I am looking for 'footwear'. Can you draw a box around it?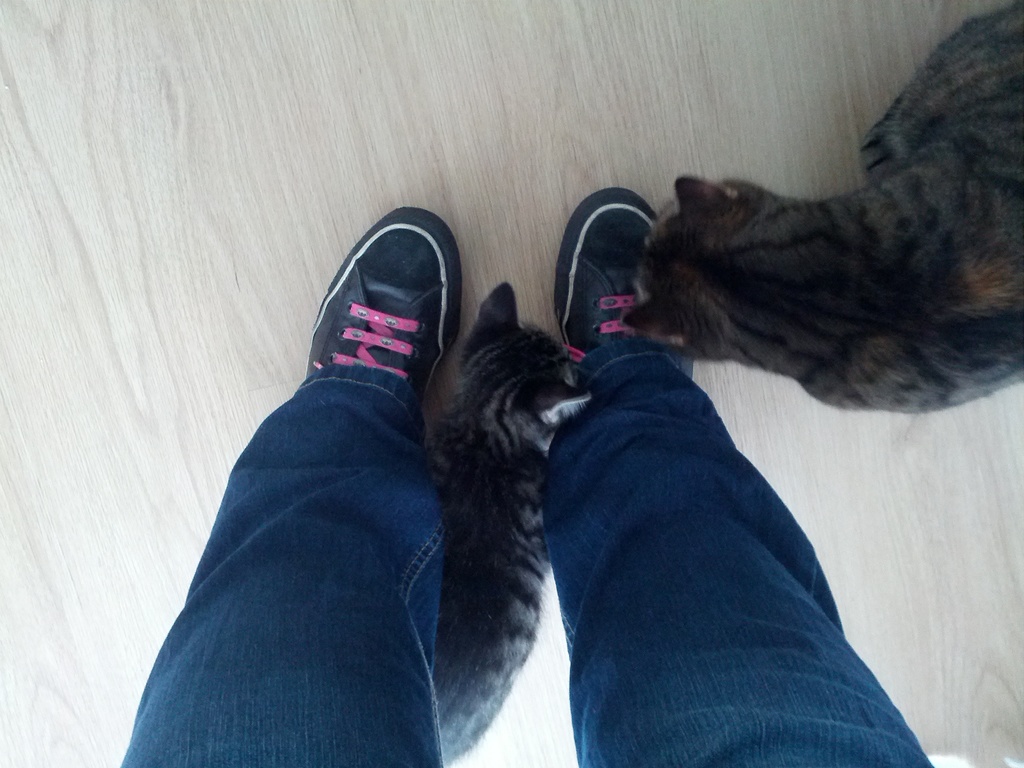
Sure, the bounding box is <box>551,179,696,388</box>.
